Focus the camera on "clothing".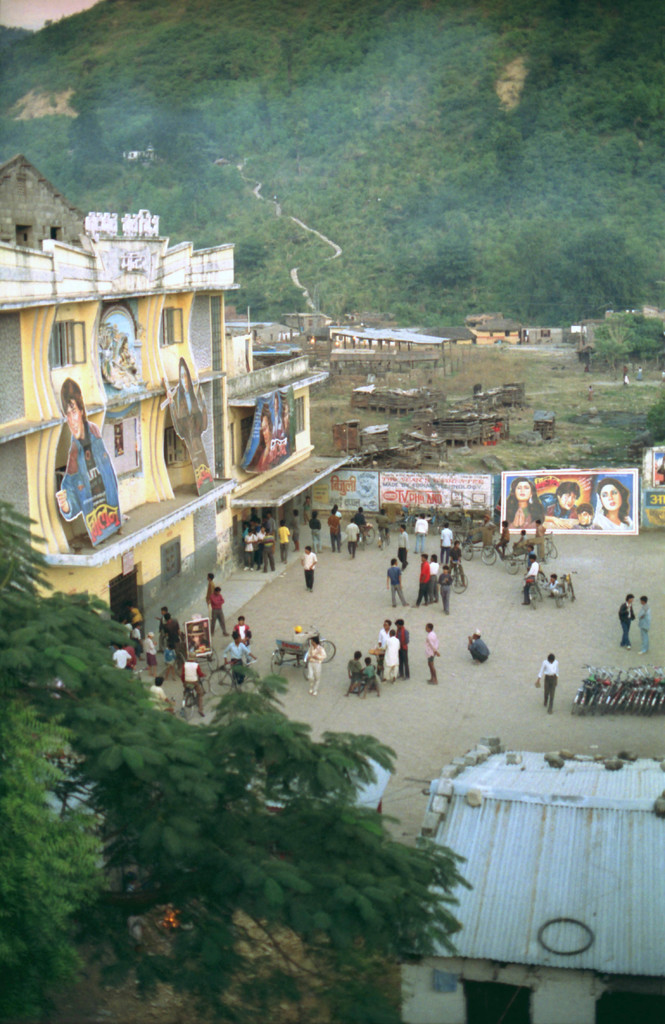
Focus region: rect(575, 520, 604, 527).
